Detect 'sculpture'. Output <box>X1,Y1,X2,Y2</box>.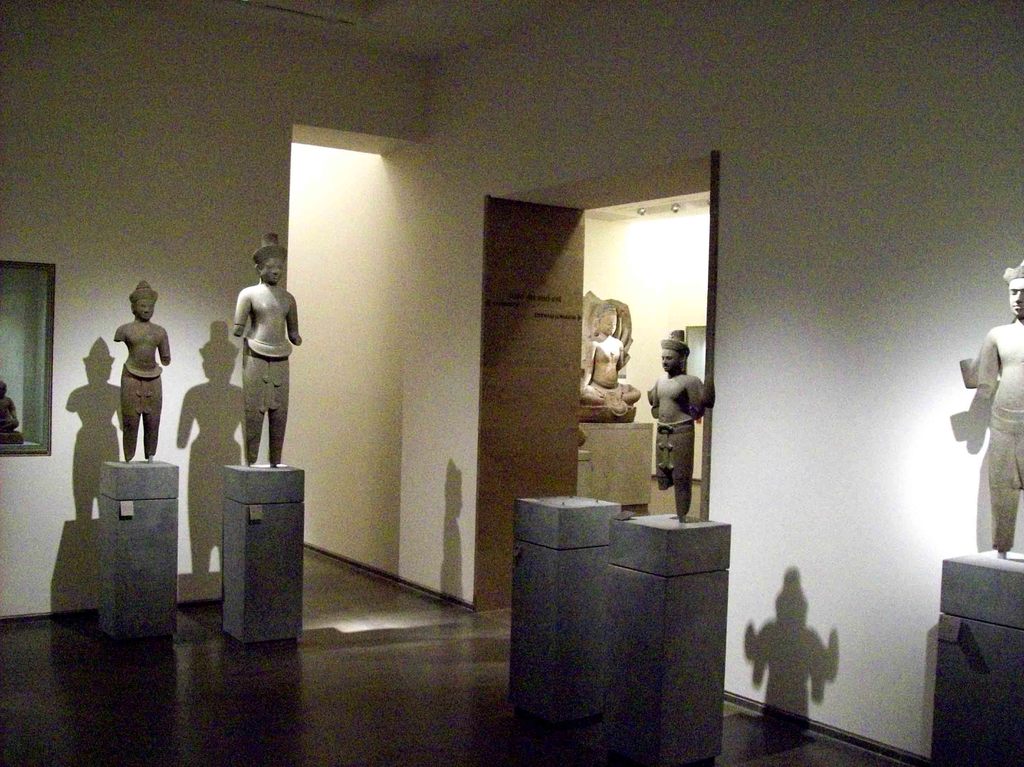
<box>104,278,171,455</box>.
